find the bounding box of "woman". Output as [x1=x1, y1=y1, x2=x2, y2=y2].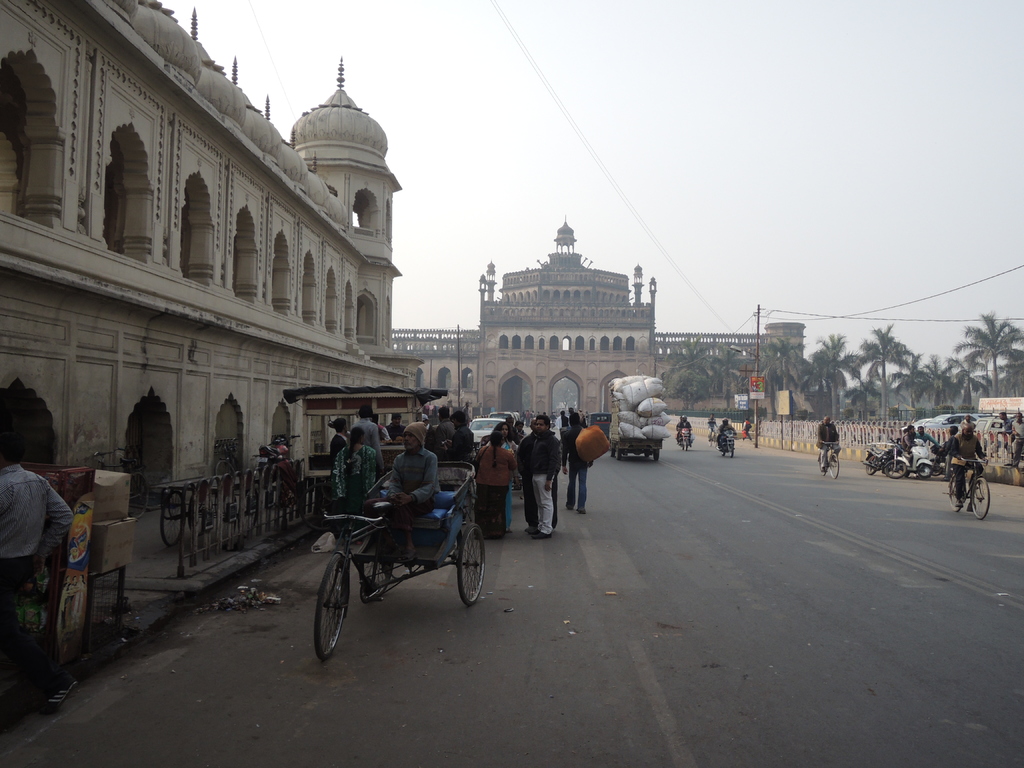
[x1=329, y1=425, x2=377, y2=544].
